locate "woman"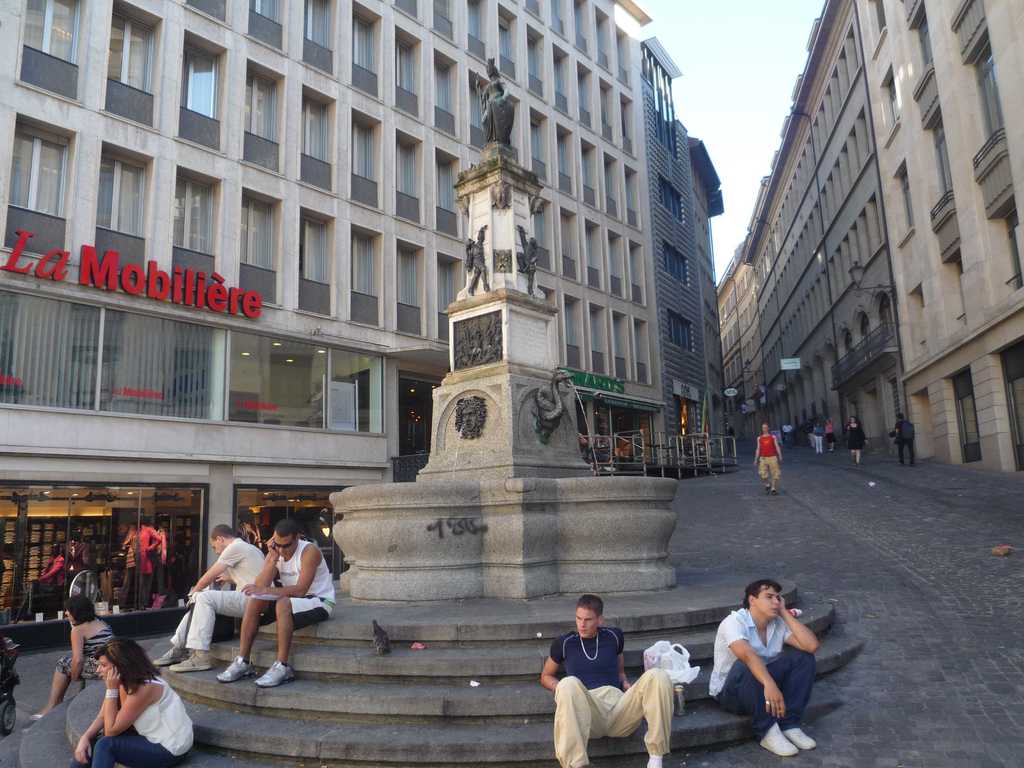
842, 414, 874, 467
